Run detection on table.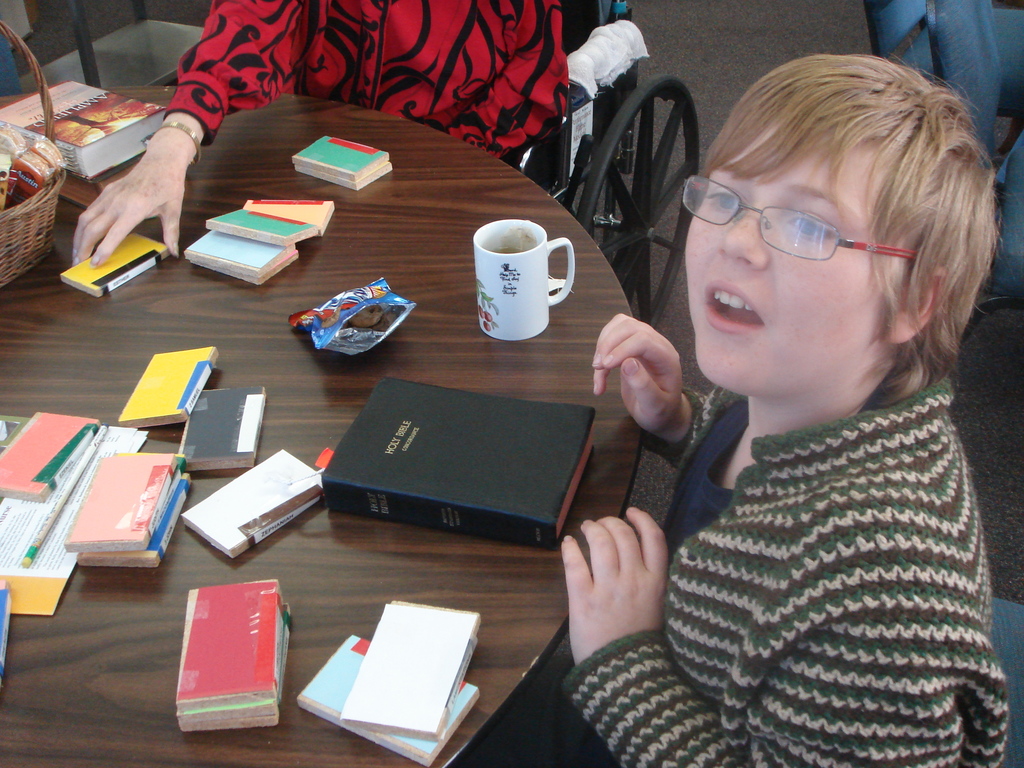
Result: <box>20,113,758,767</box>.
